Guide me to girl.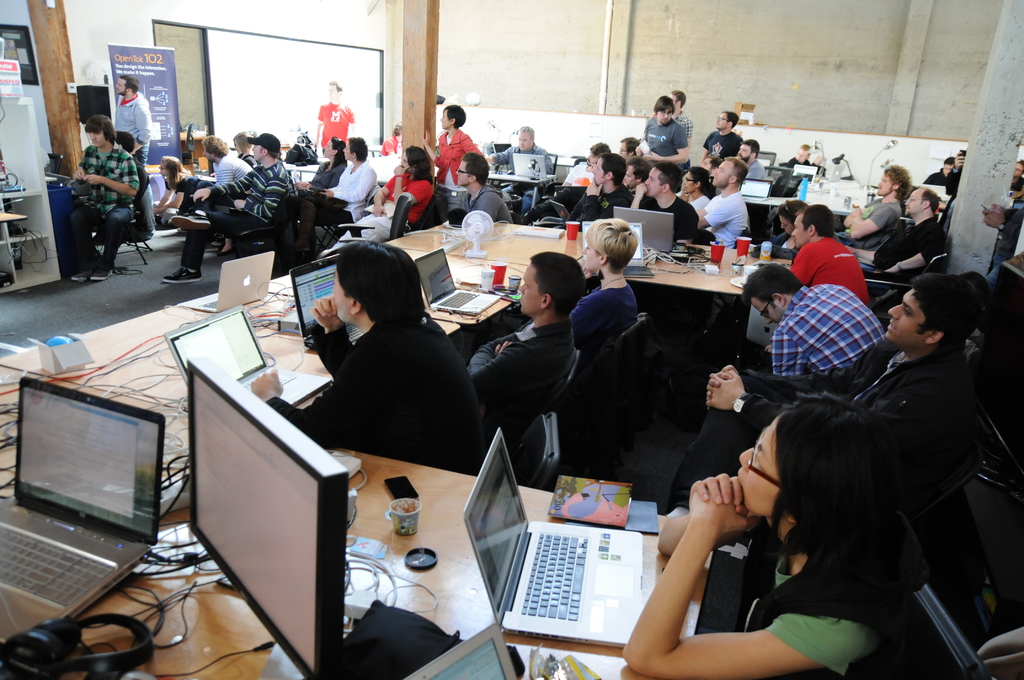
Guidance: bbox=(683, 163, 714, 206).
